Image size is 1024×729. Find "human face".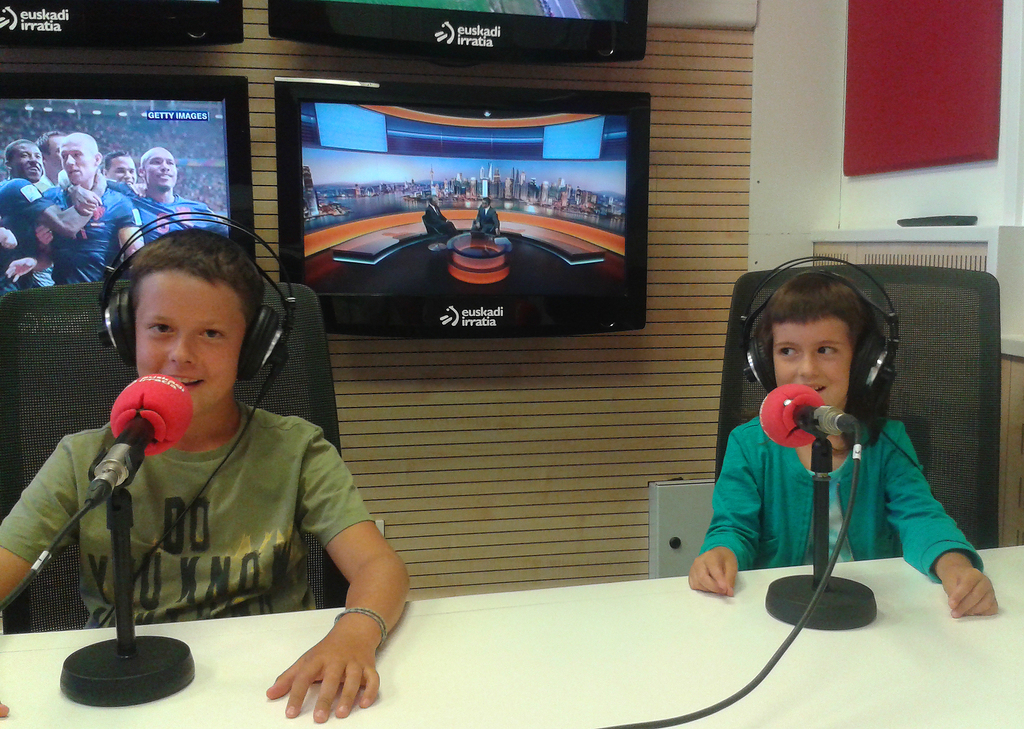
61, 141, 92, 188.
